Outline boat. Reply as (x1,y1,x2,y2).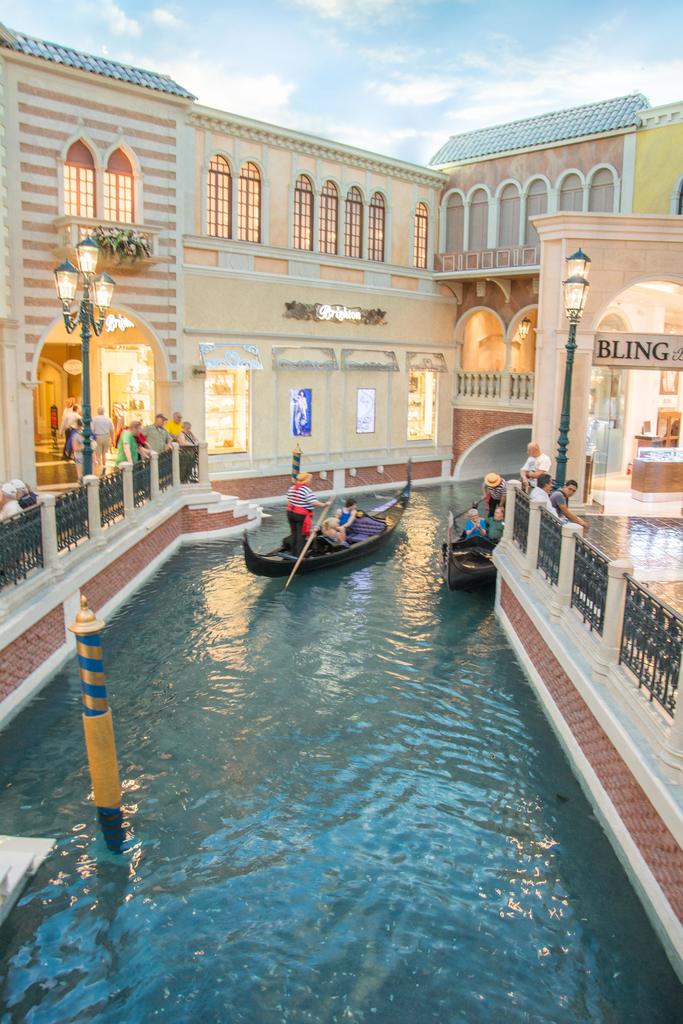
(243,472,410,586).
